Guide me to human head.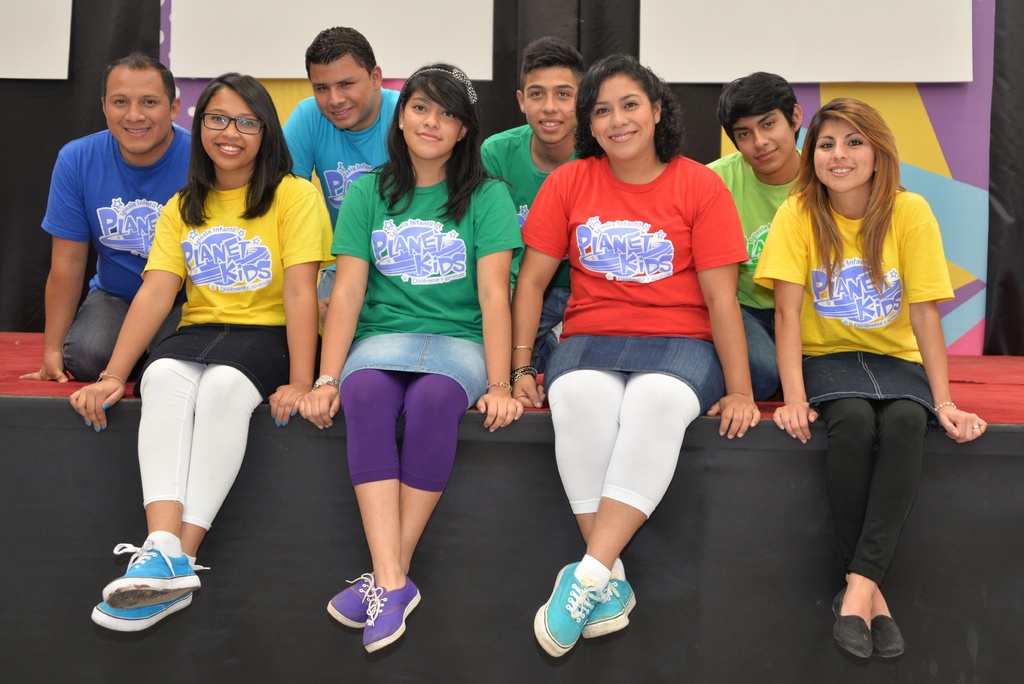
Guidance: [x1=511, y1=37, x2=581, y2=139].
